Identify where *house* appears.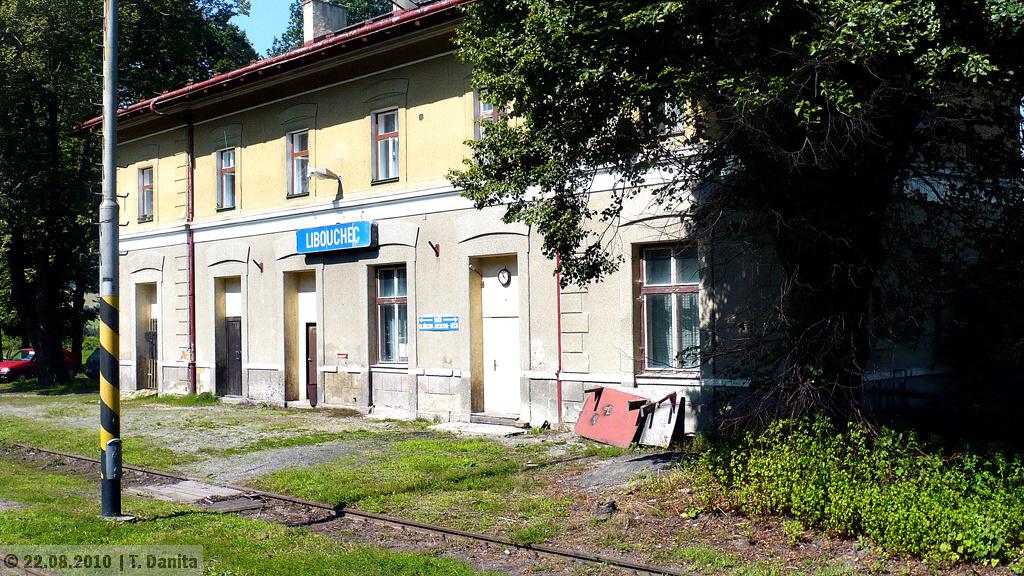
Appears at <box>529,0,715,468</box>.
